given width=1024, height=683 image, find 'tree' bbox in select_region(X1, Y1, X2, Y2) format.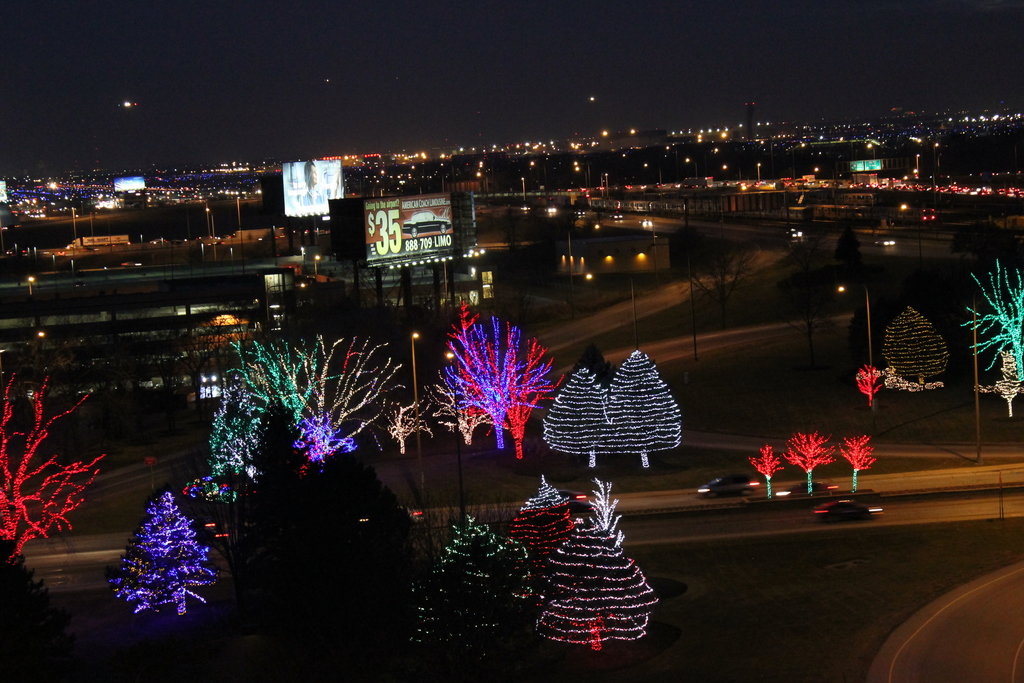
select_region(966, 261, 1023, 381).
